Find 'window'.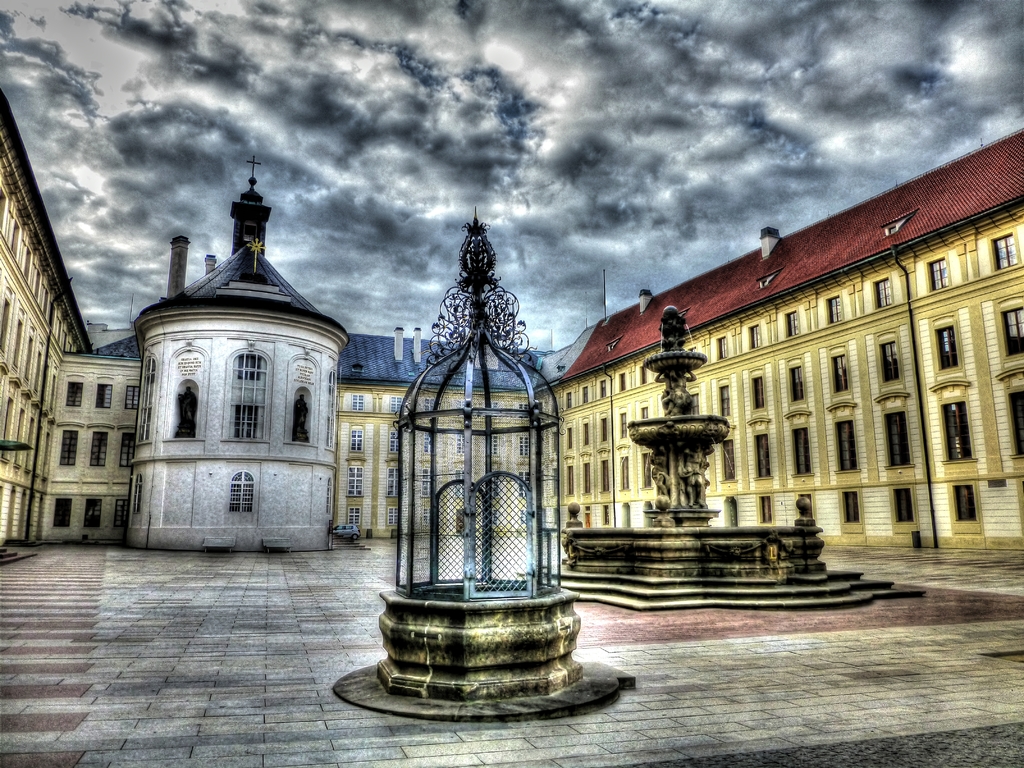
l=1005, t=384, r=1023, b=456.
